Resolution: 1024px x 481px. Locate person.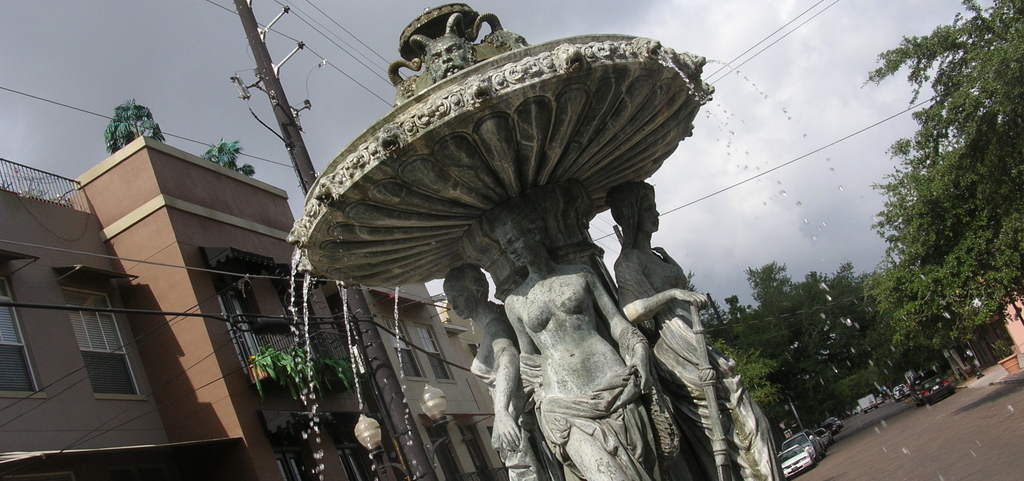
pyautogui.locateOnScreen(618, 177, 770, 480).
